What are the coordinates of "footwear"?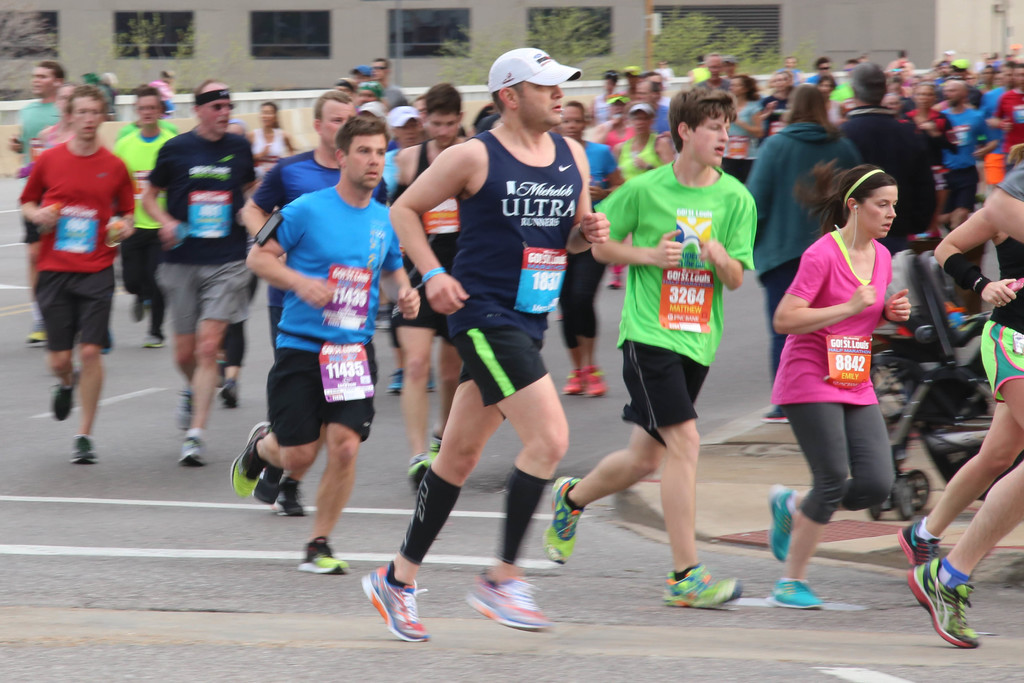
[x1=71, y1=429, x2=100, y2=466].
